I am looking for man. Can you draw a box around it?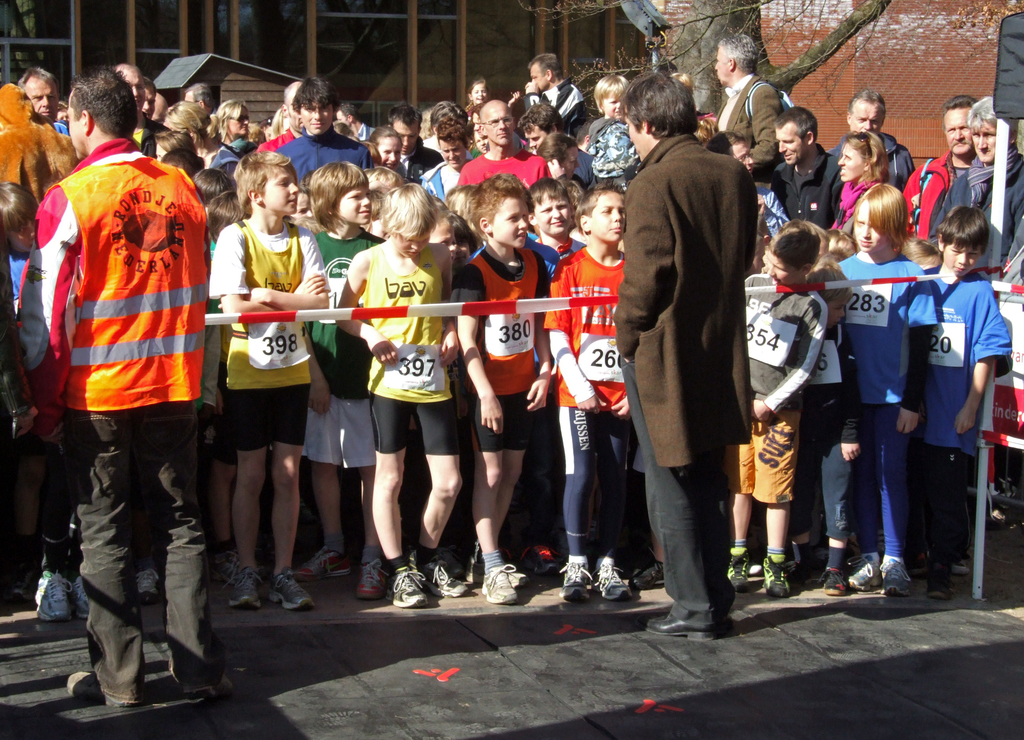
Sure, the bounding box is <bbox>278, 76, 375, 183</bbox>.
